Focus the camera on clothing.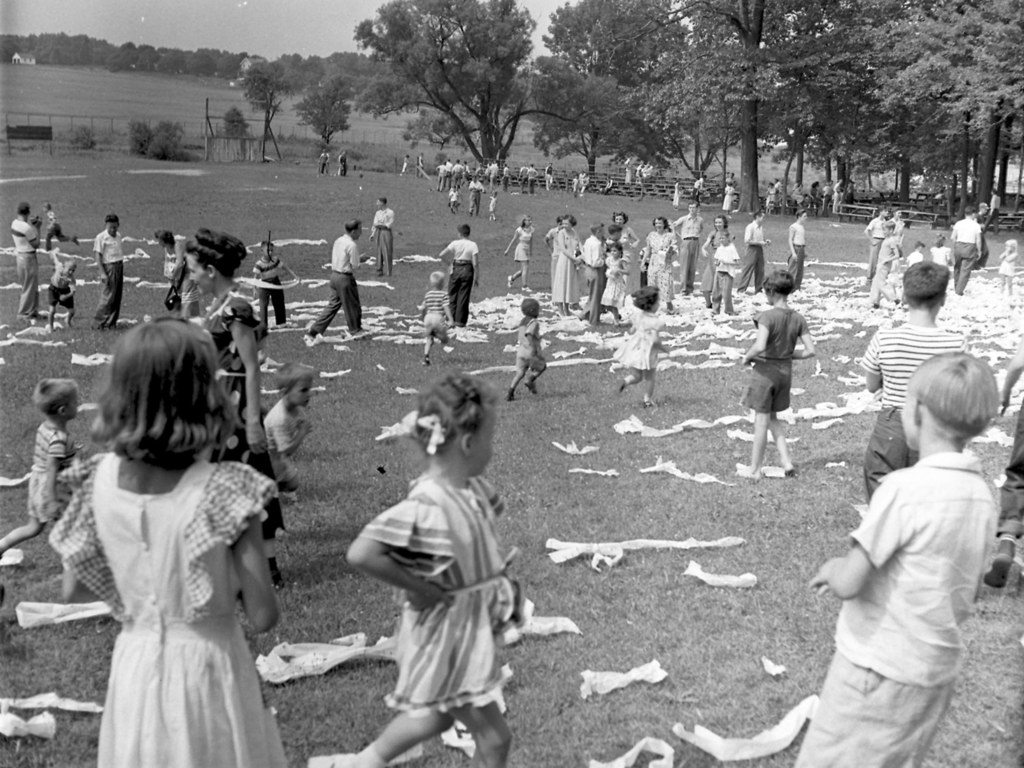
Focus region: pyautogui.locateOnScreen(614, 305, 666, 372).
